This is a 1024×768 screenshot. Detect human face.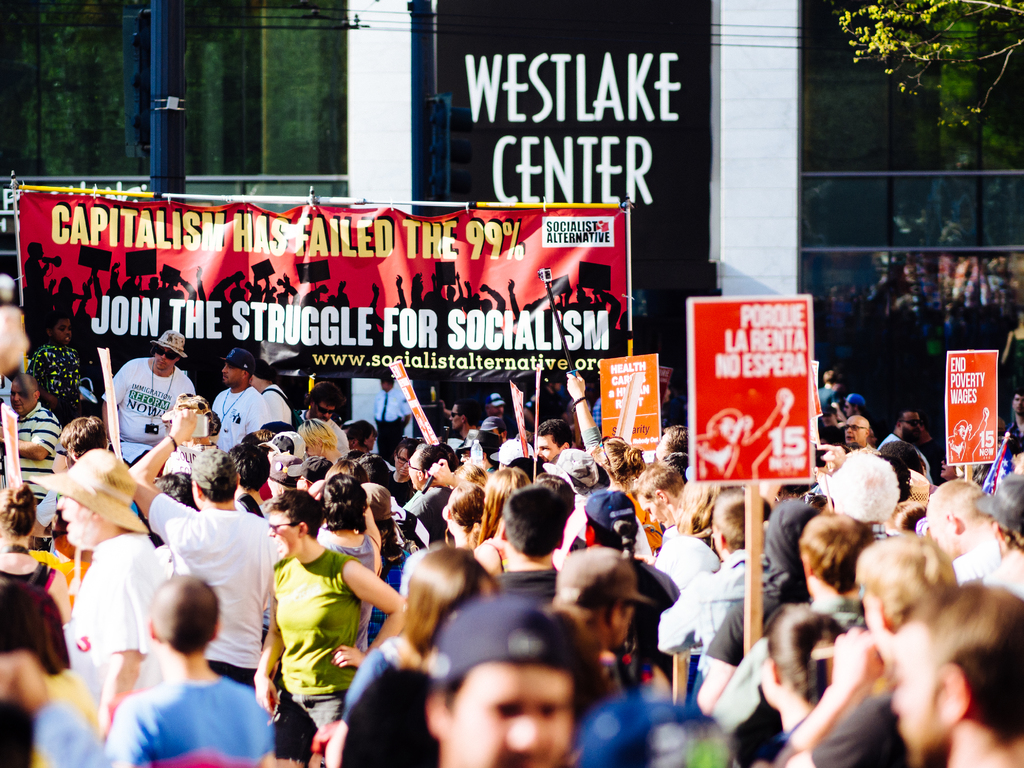
{"x1": 842, "y1": 399, "x2": 854, "y2": 419}.
